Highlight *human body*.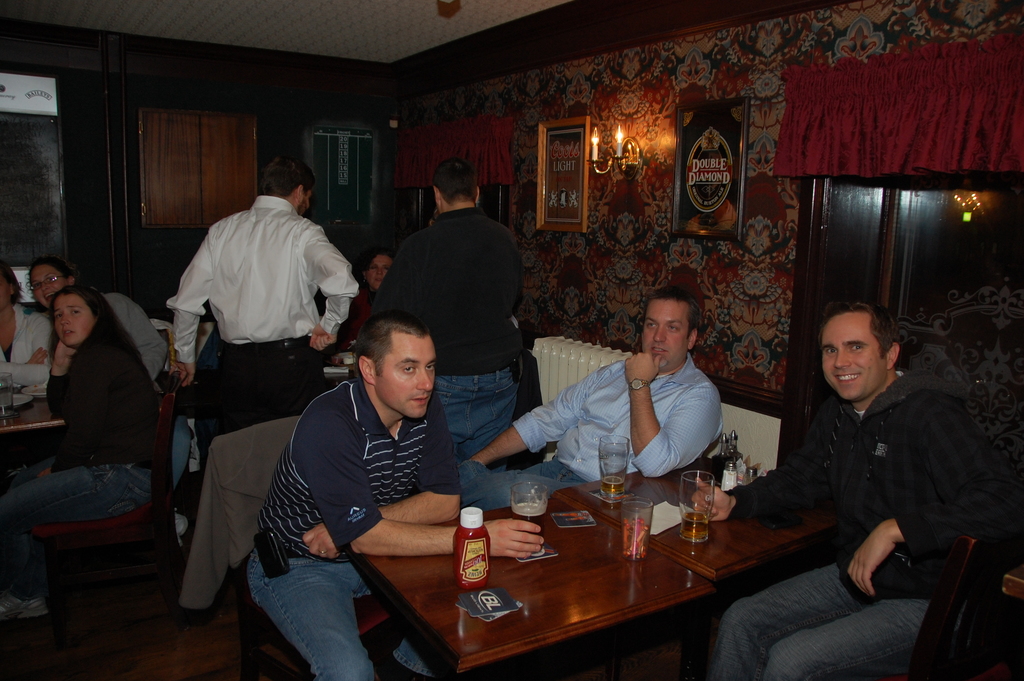
Highlighted region: select_region(169, 160, 351, 490).
